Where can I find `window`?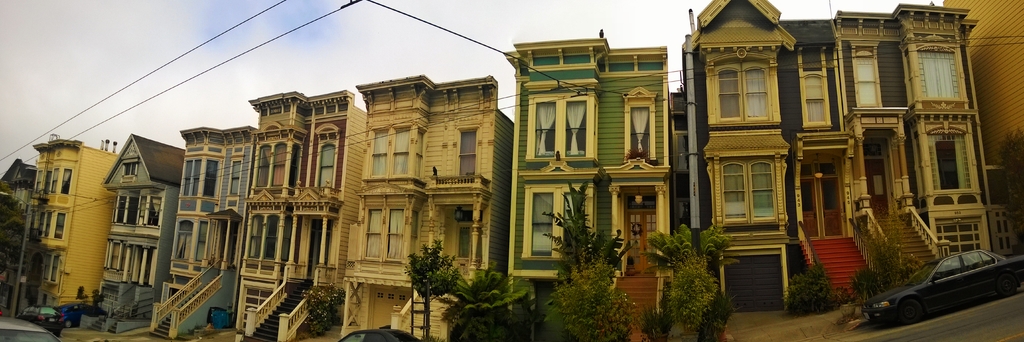
You can find it at x1=46 y1=254 x2=47 y2=279.
